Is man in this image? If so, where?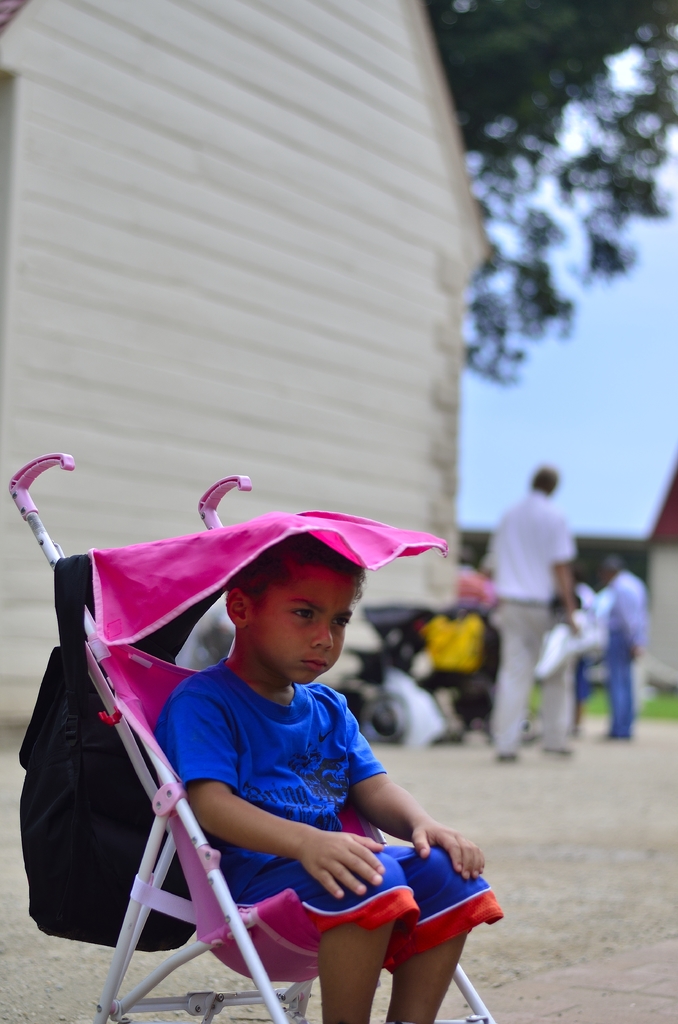
Yes, at box=[489, 452, 591, 721].
